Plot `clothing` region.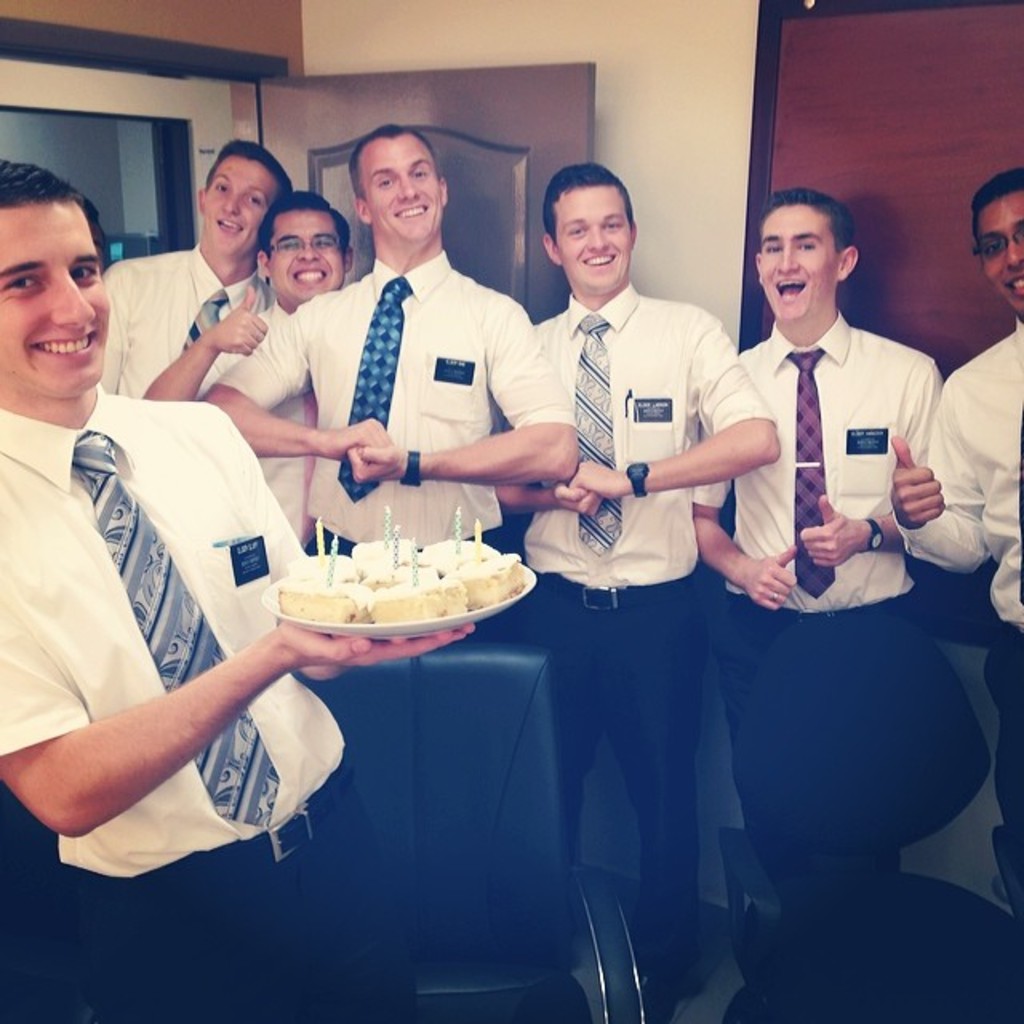
Plotted at 101:245:275:410.
